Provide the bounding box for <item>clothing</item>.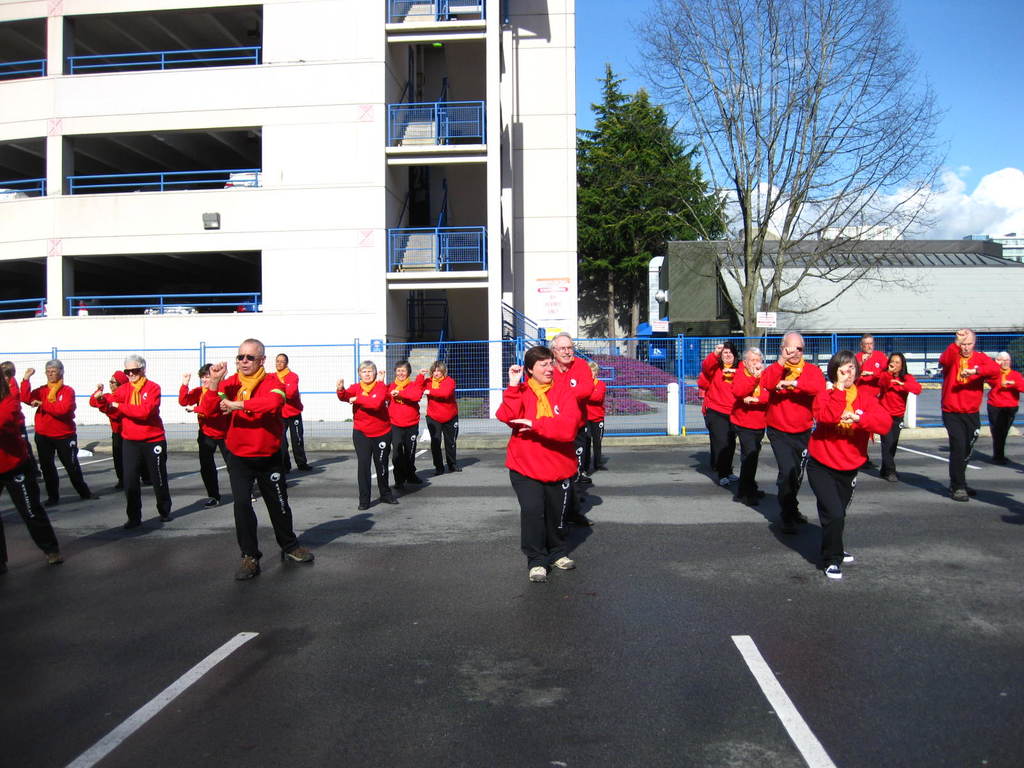
[870,368,924,441].
